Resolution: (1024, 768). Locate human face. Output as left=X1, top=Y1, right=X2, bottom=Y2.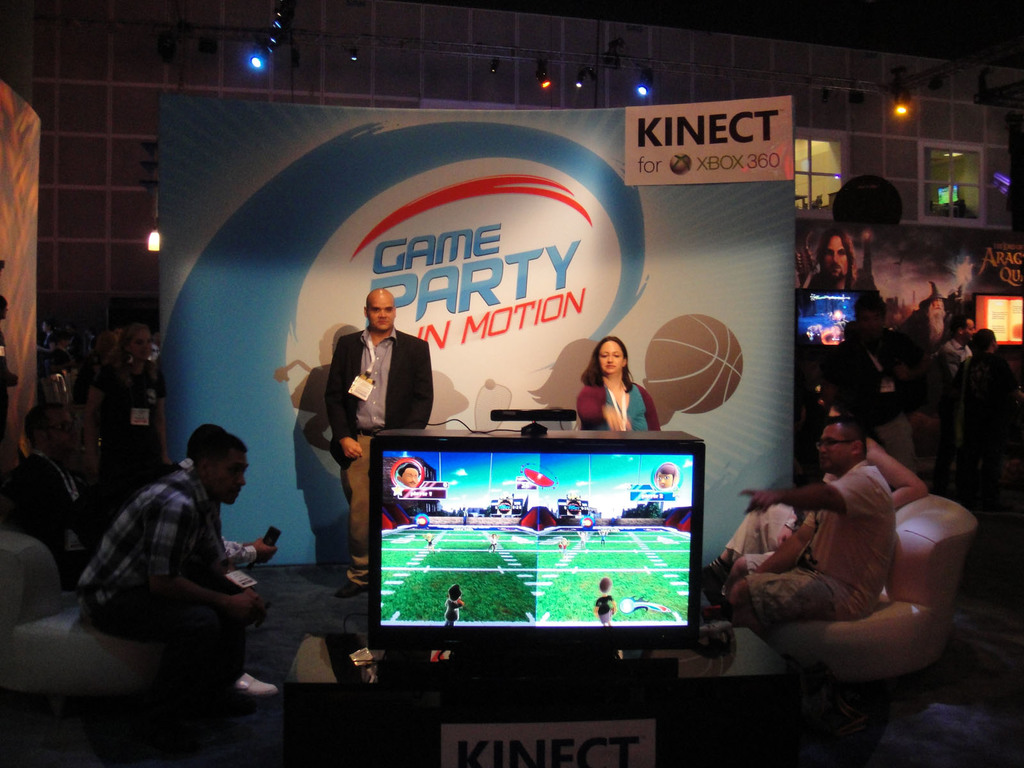
left=598, top=339, right=627, bottom=378.
